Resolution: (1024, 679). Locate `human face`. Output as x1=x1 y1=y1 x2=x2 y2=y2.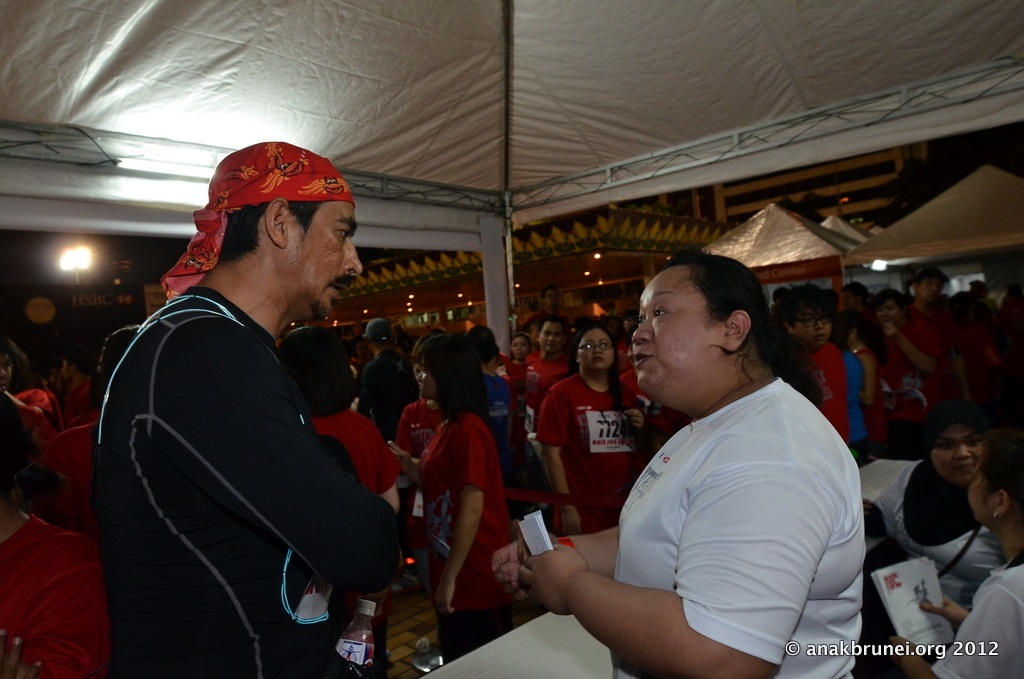
x1=967 y1=471 x2=994 y2=524.
